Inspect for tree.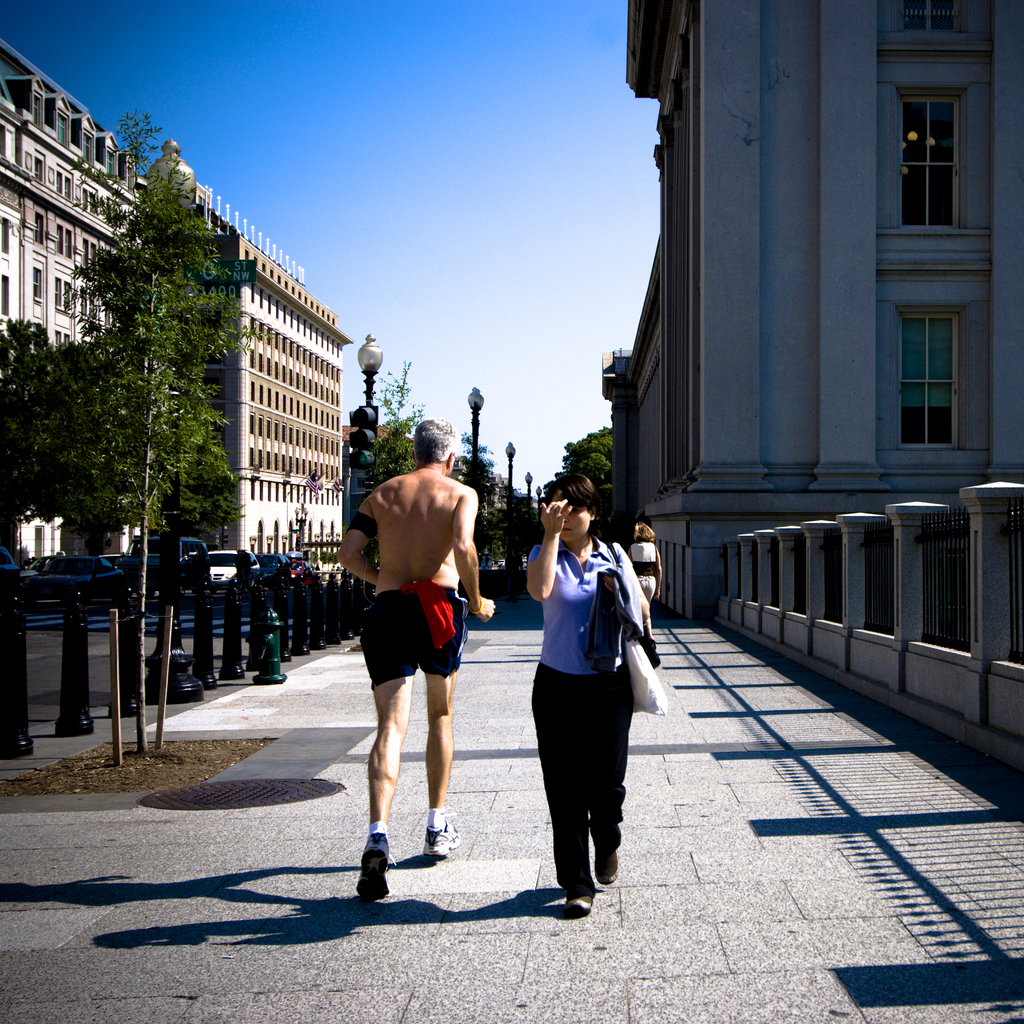
Inspection: x1=557 y1=426 x2=620 y2=506.
